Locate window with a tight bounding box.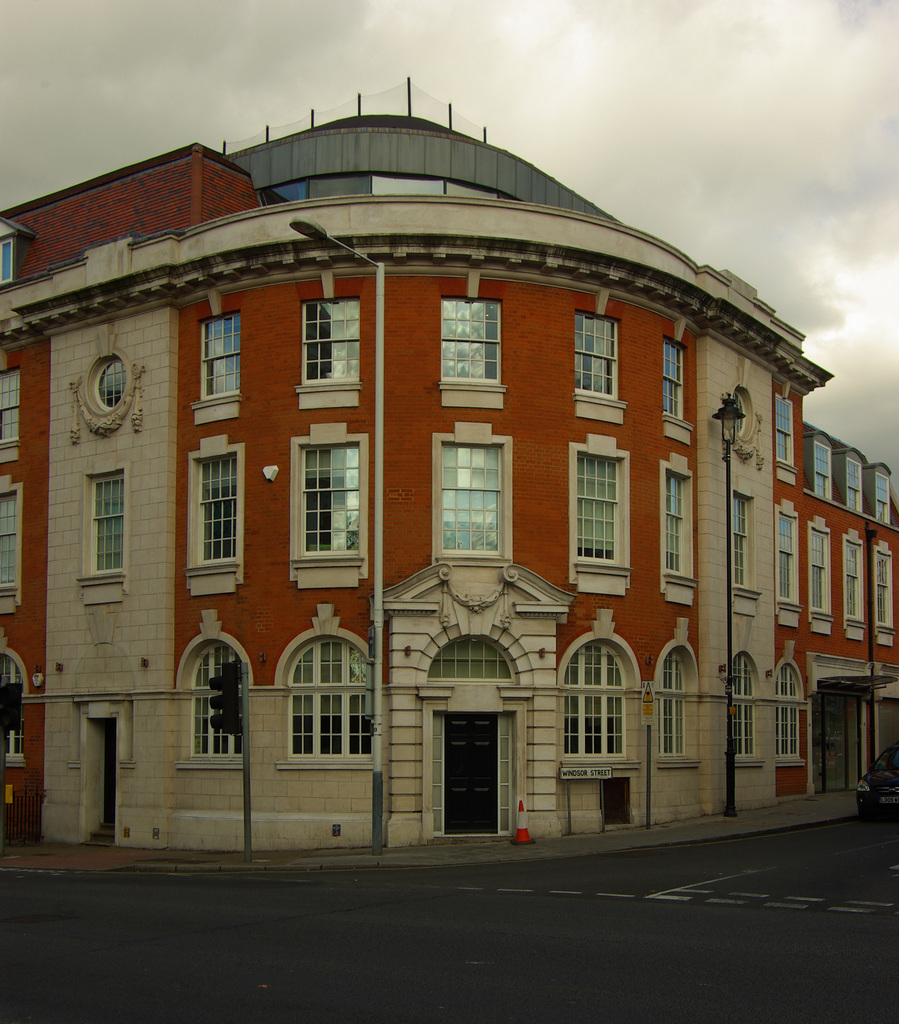
rect(300, 301, 370, 387).
